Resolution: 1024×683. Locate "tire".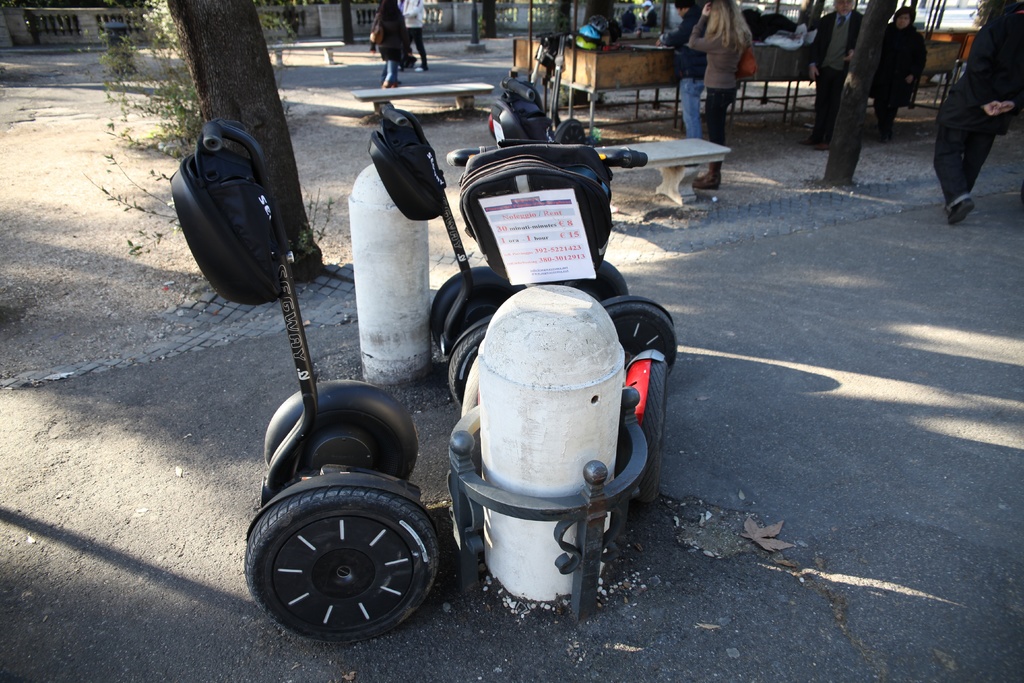
(244,476,443,643).
